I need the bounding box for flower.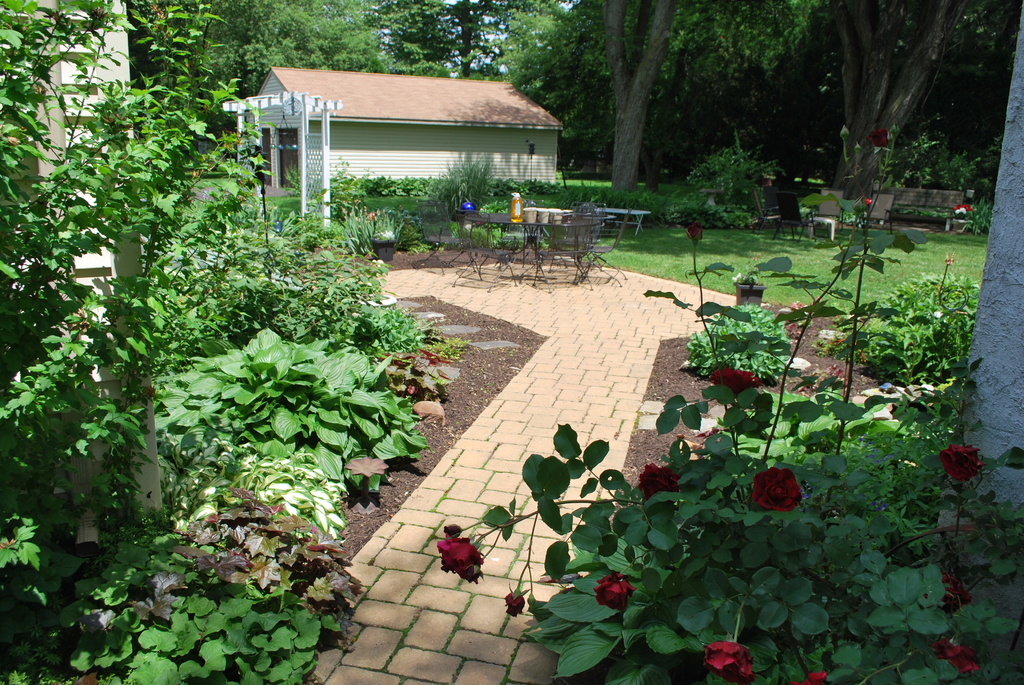
Here it is: pyautogui.locateOnScreen(755, 464, 804, 509).
